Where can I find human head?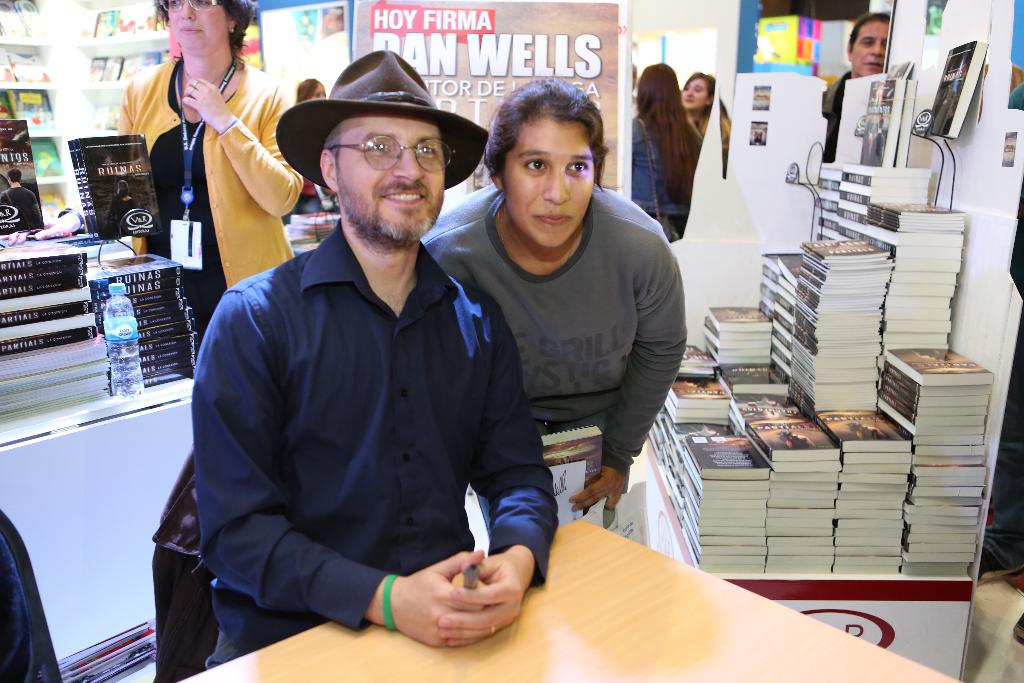
You can find it at rect(272, 48, 490, 249).
